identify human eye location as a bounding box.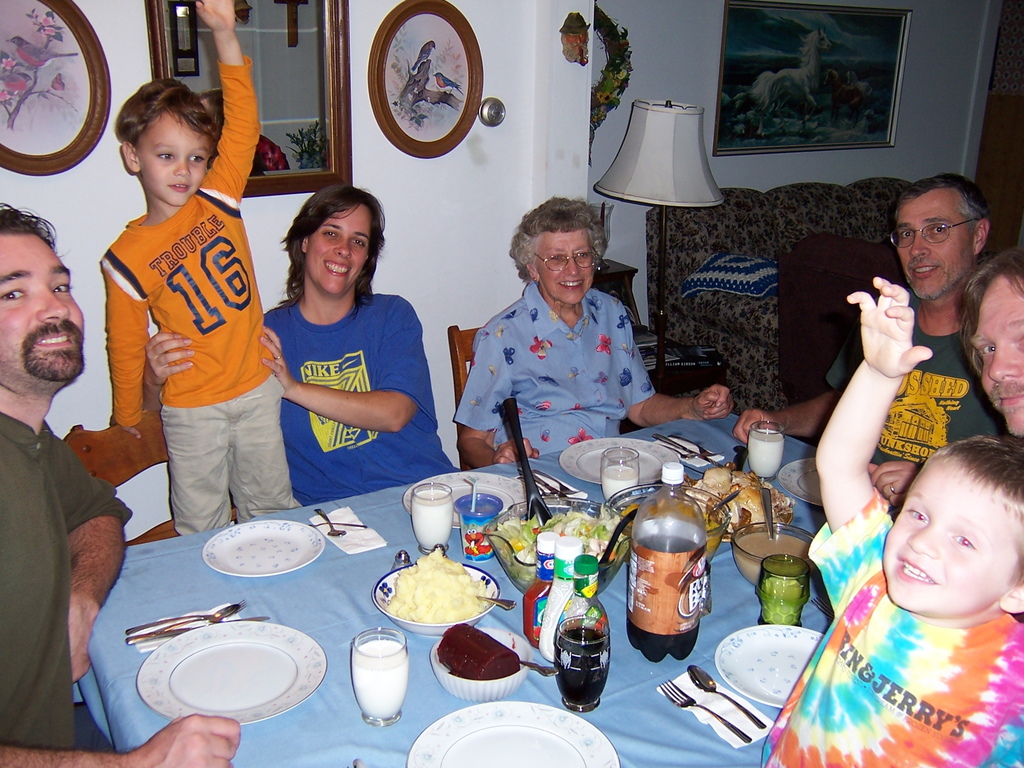
<region>186, 155, 204, 166</region>.
